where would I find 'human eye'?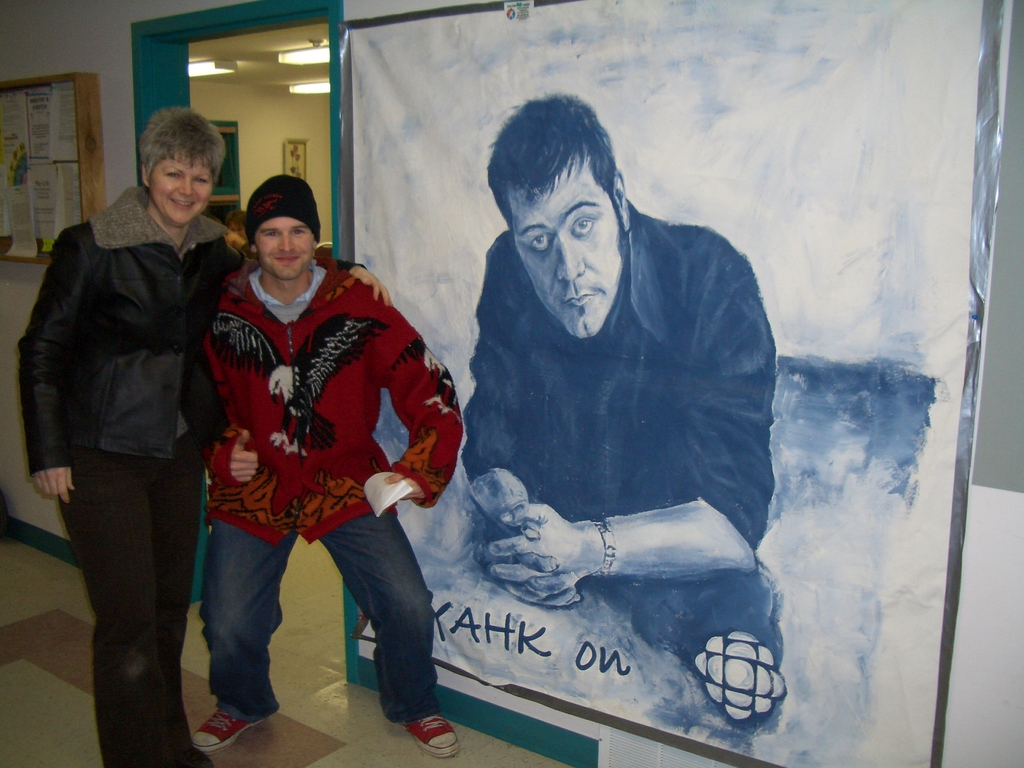
At {"left": 289, "top": 225, "right": 308, "bottom": 239}.
